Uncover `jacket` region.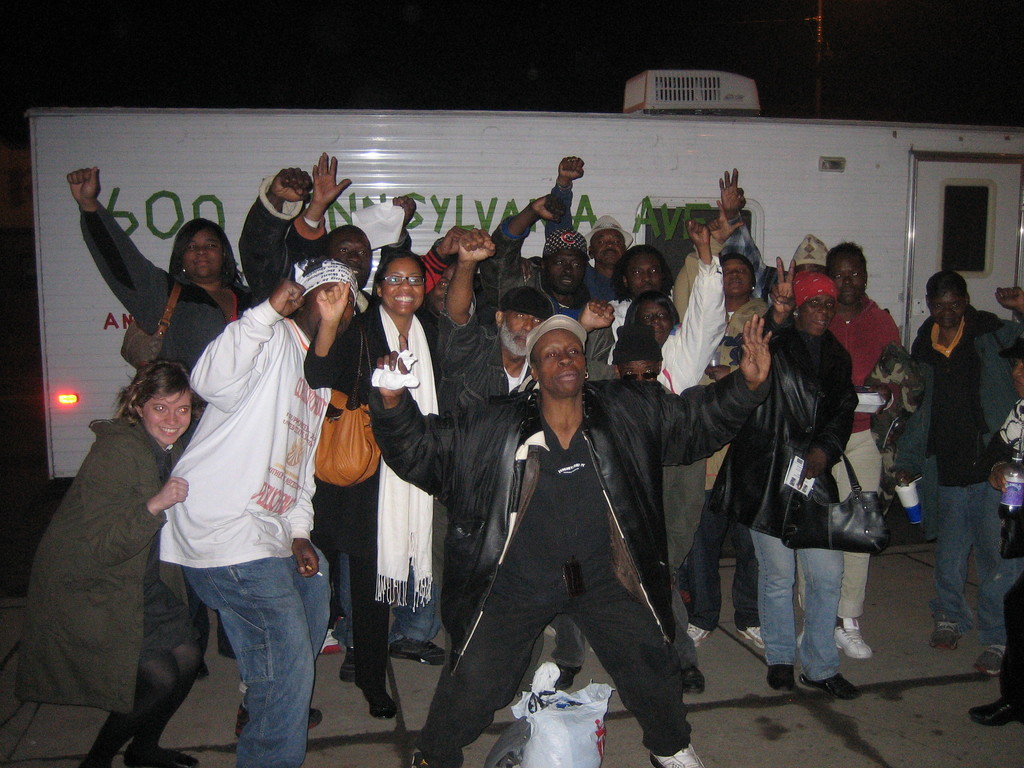
Uncovered: box(370, 365, 773, 664).
